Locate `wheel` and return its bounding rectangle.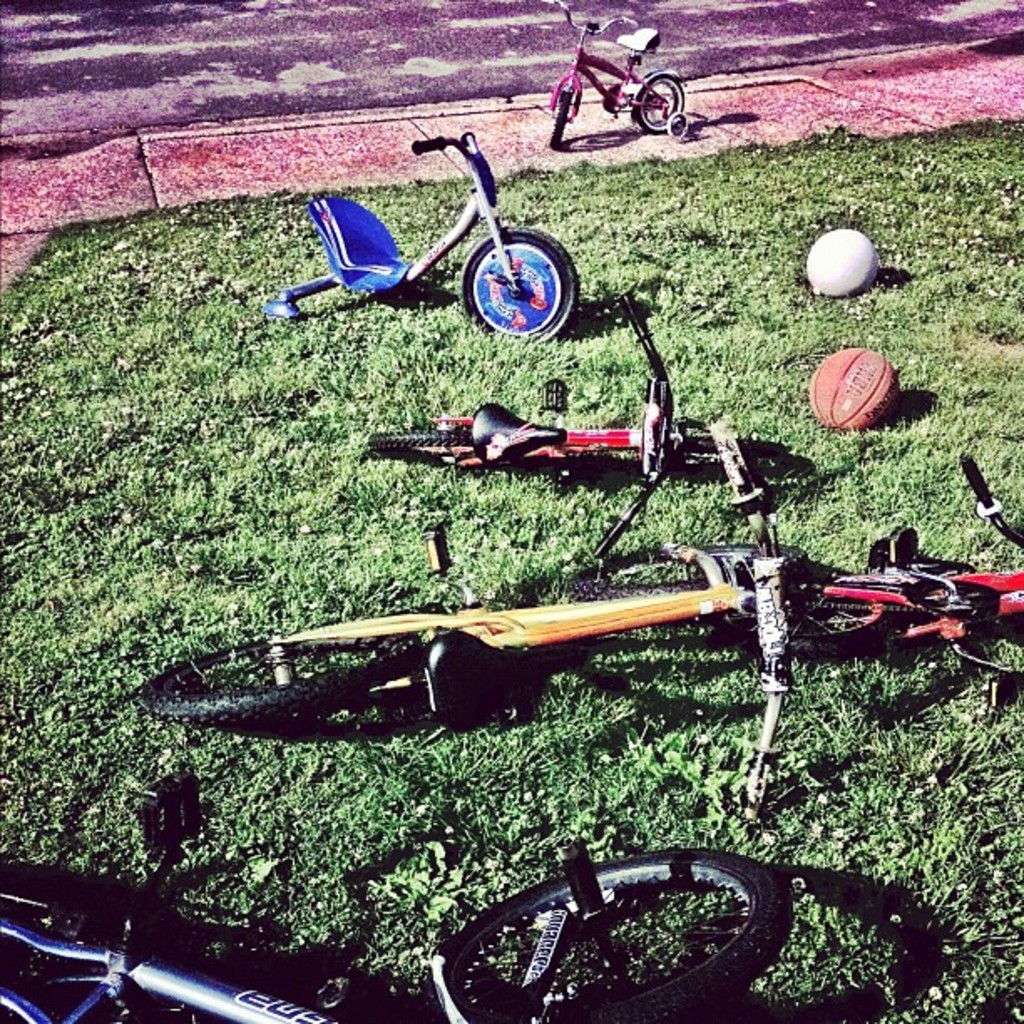
<bbox>668, 435, 793, 458</bbox>.
